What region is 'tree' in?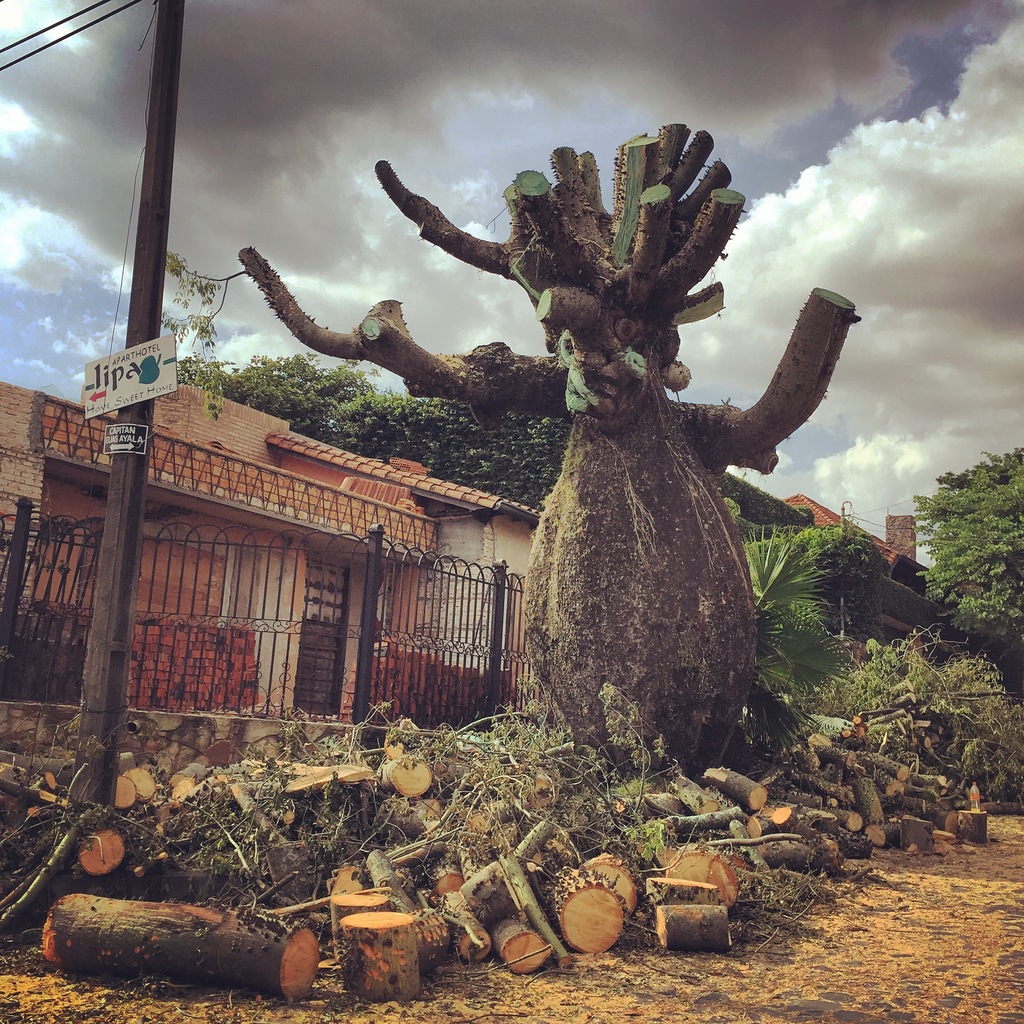
<region>176, 351, 572, 512</region>.
